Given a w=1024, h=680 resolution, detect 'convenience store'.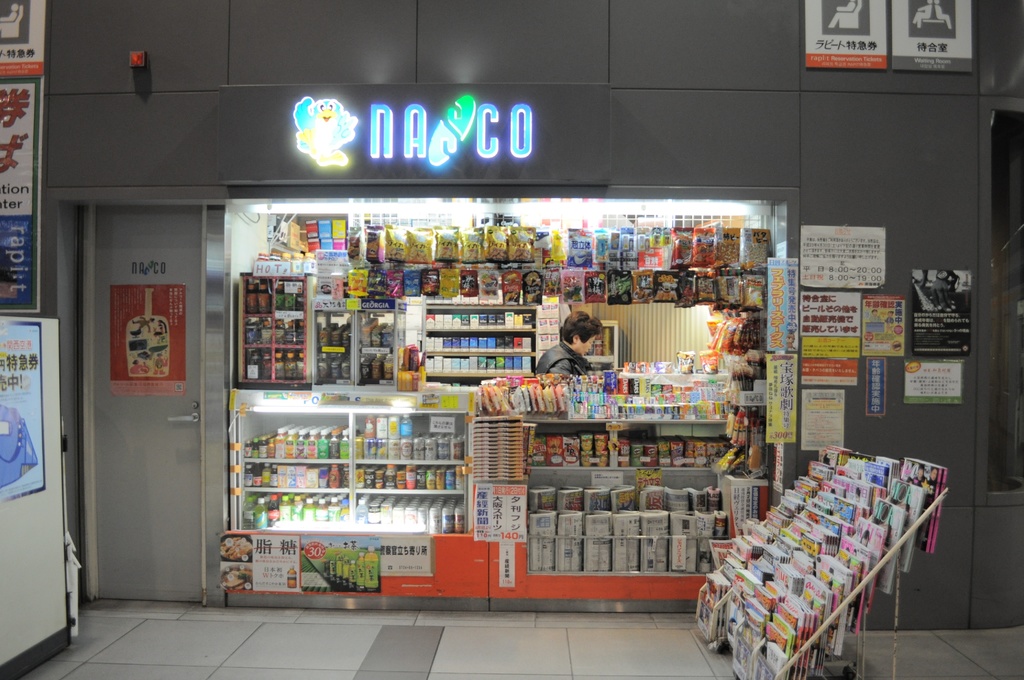
(213,184,783,604).
